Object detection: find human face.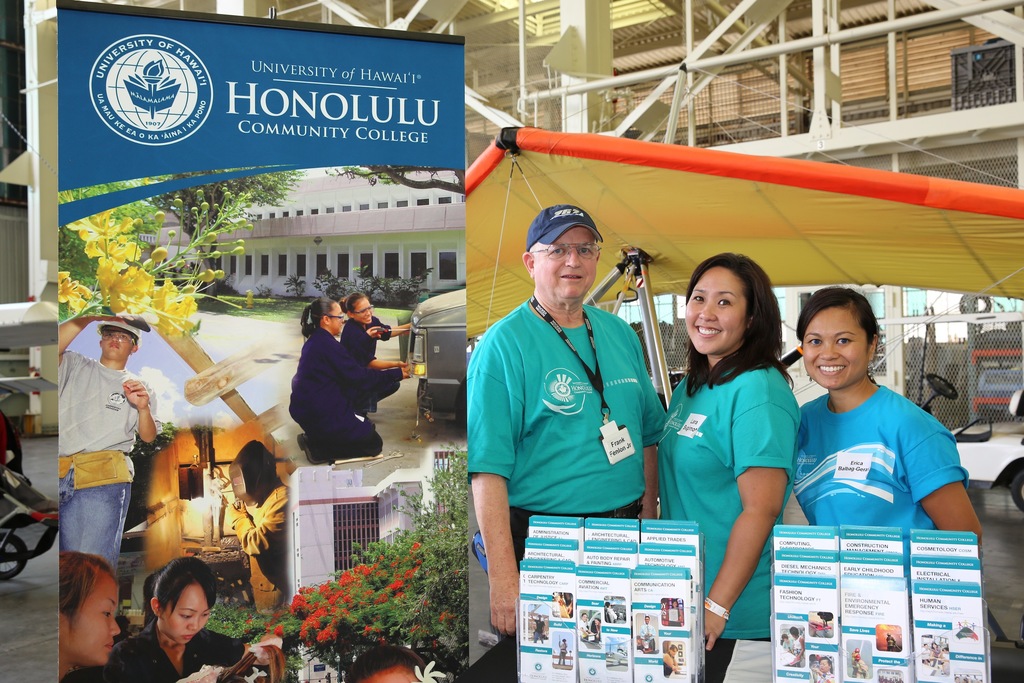
356:302:376:322.
